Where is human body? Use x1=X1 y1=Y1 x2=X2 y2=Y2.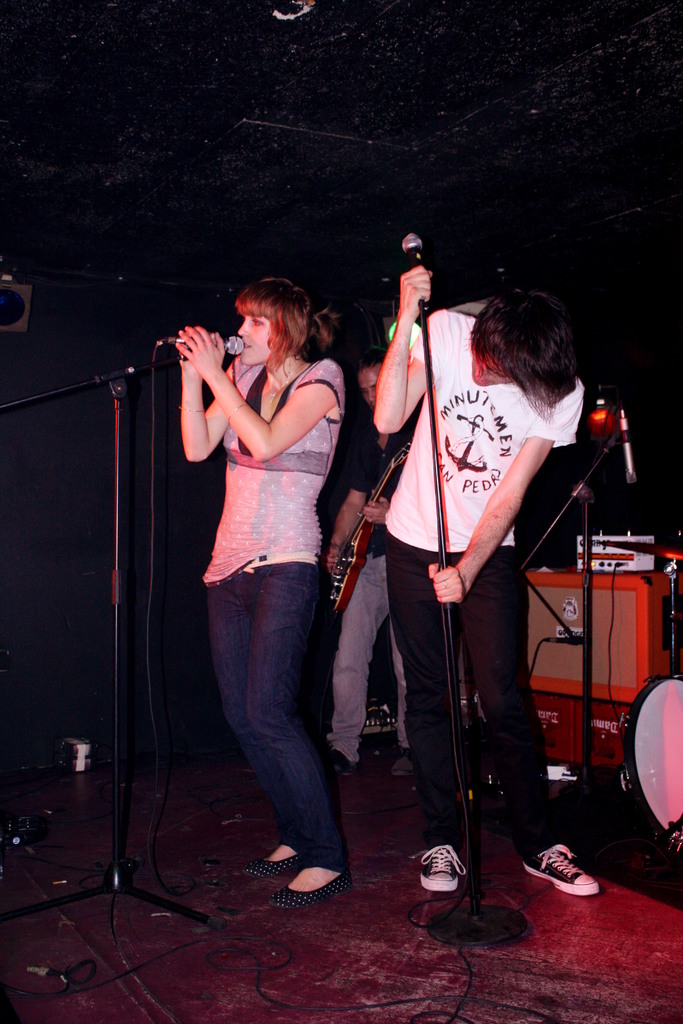
x1=369 y1=296 x2=589 y2=904.
